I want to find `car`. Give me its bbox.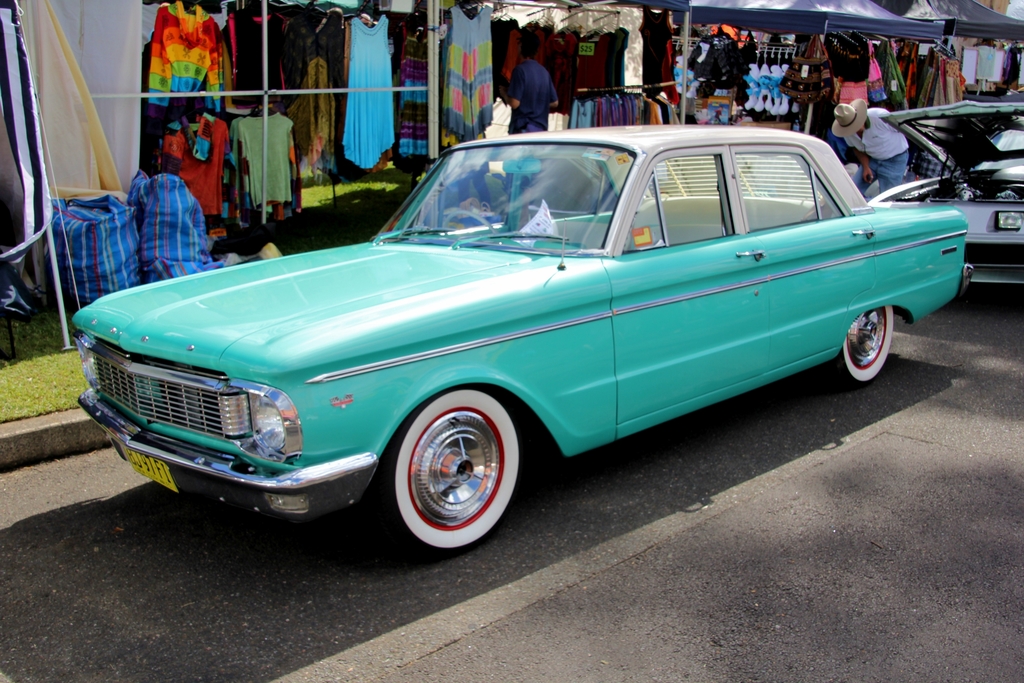
(x1=81, y1=114, x2=972, y2=545).
